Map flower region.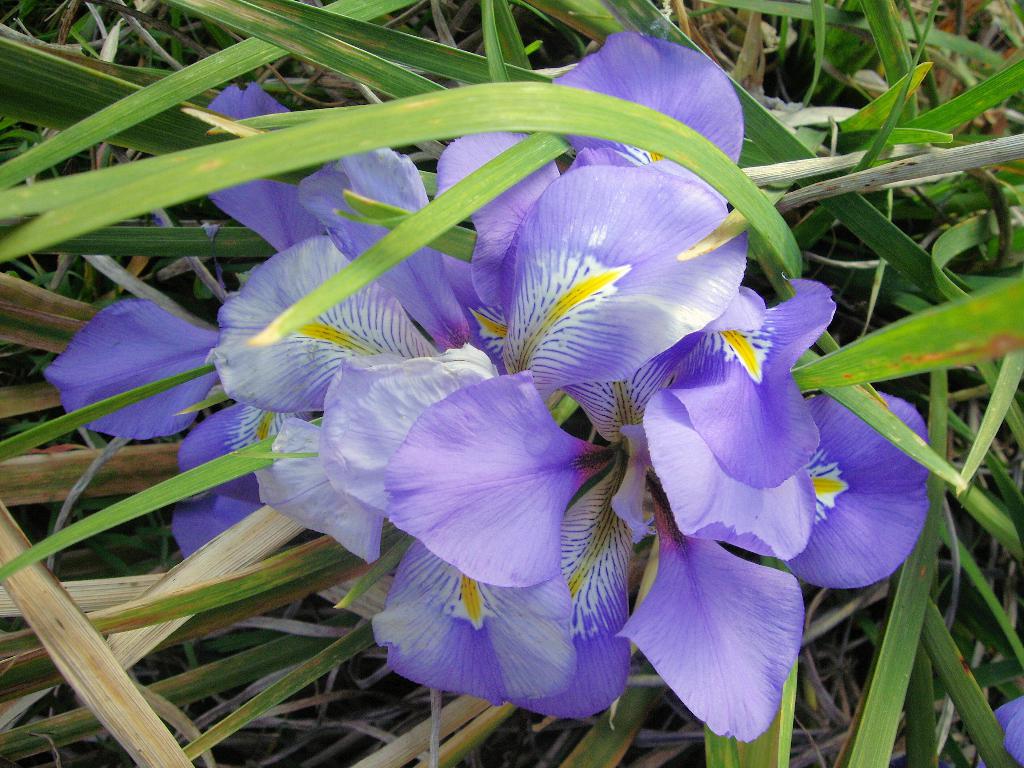
Mapped to select_region(991, 692, 1023, 767).
